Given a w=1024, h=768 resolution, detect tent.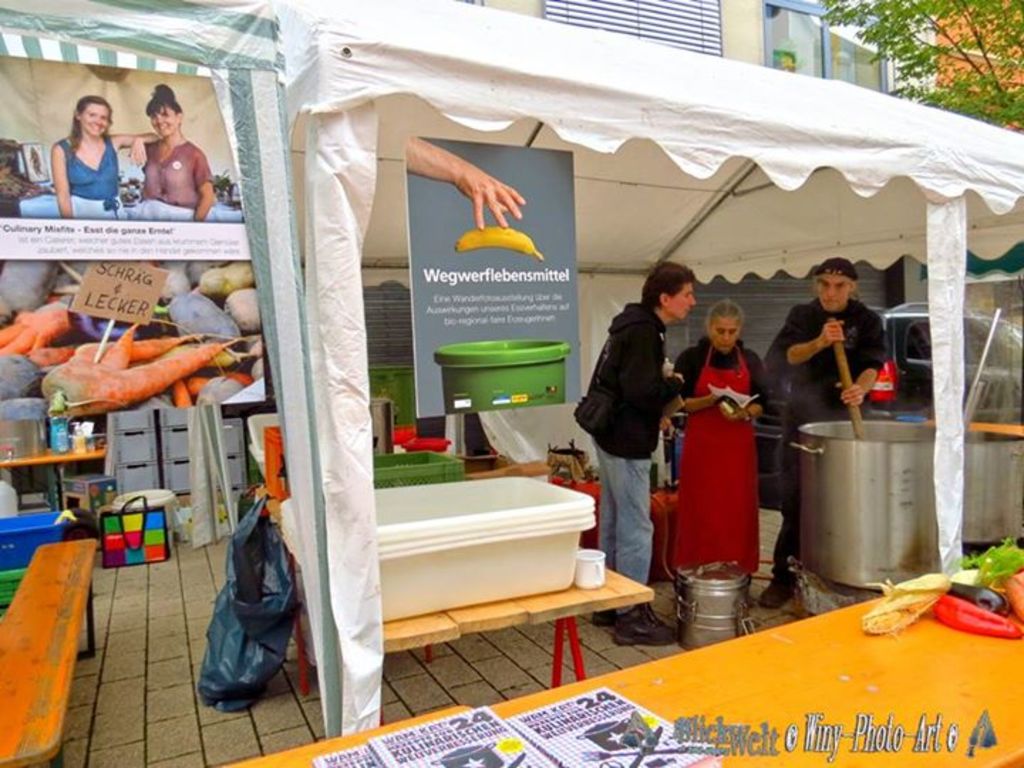
locate(0, 0, 341, 748).
